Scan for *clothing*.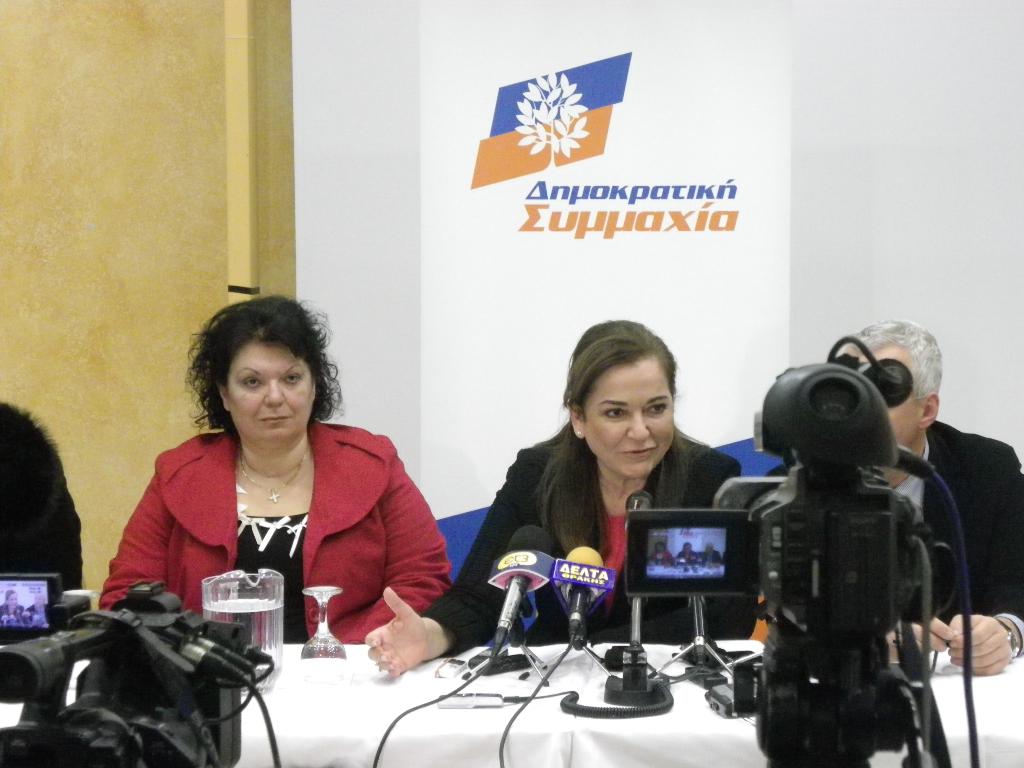
Scan result: [x1=700, y1=550, x2=723, y2=565].
